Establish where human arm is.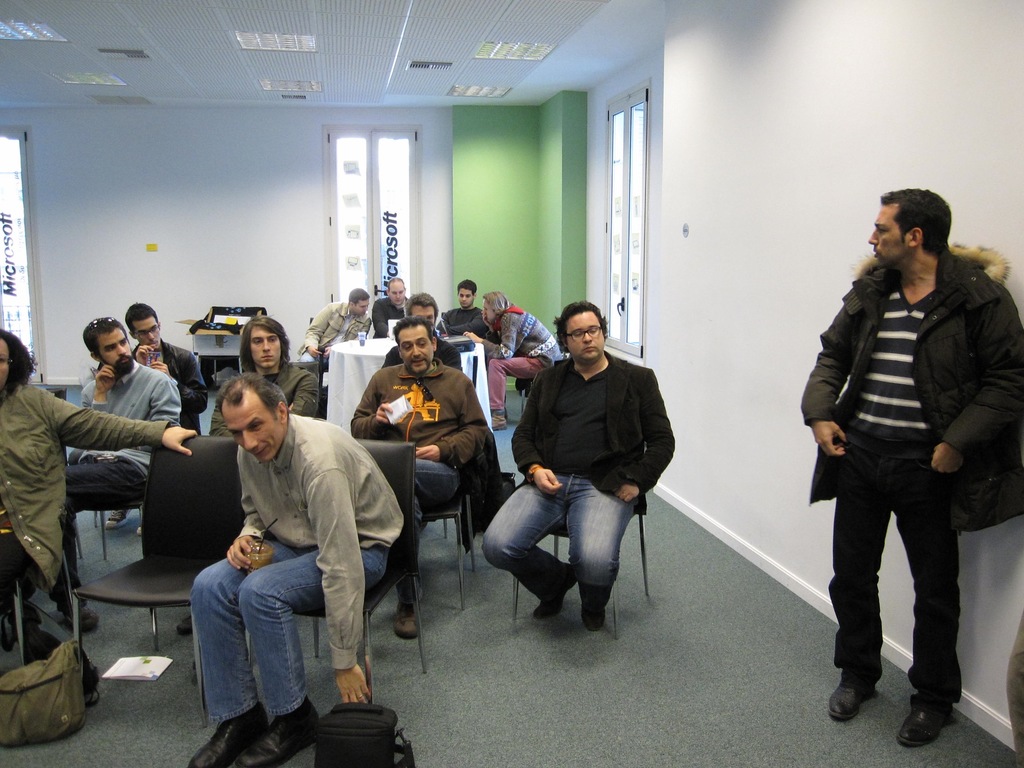
Established at bbox=[347, 373, 399, 442].
